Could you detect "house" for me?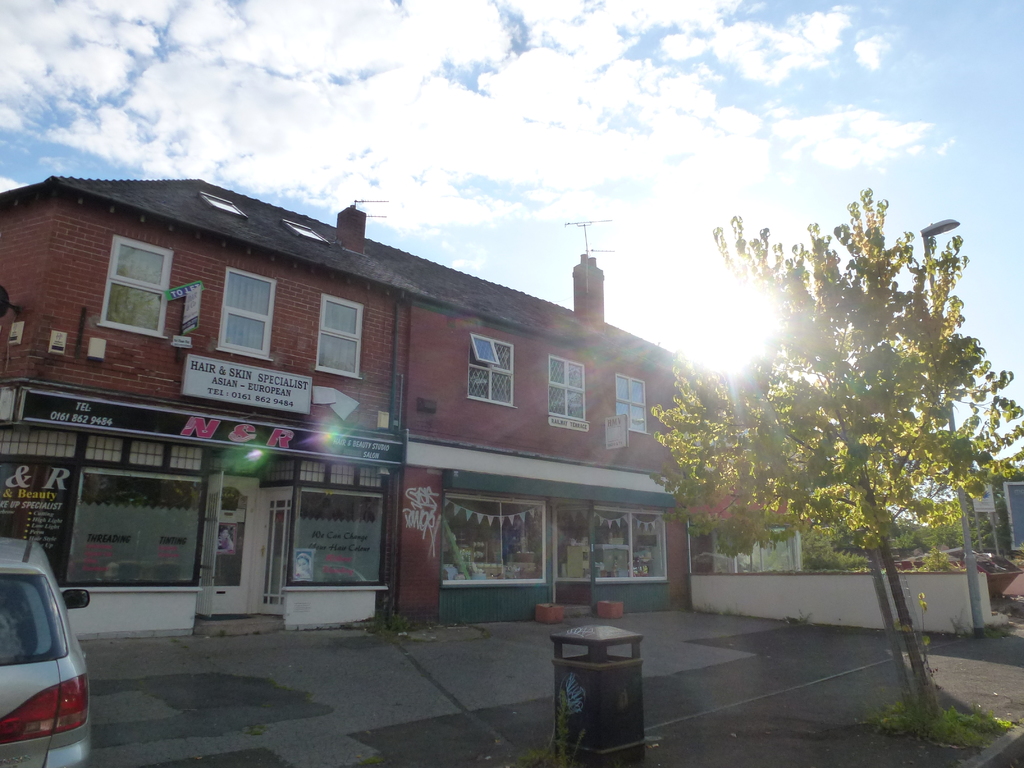
Detection result: 33, 127, 728, 641.
